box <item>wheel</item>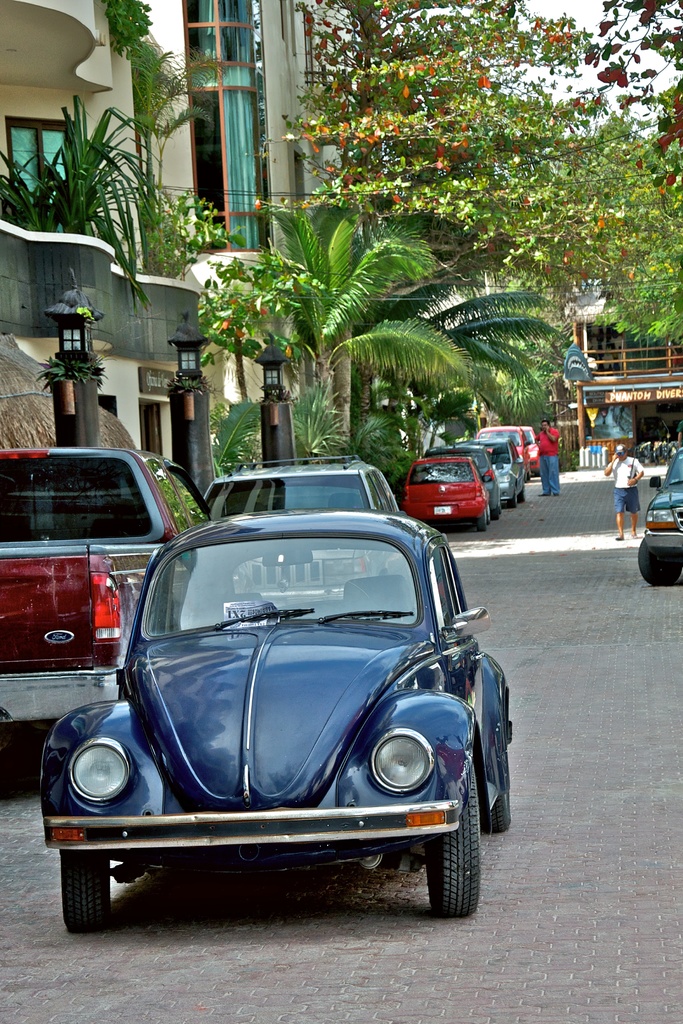
[x1=475, y1=498, x2=491, y2=534]
